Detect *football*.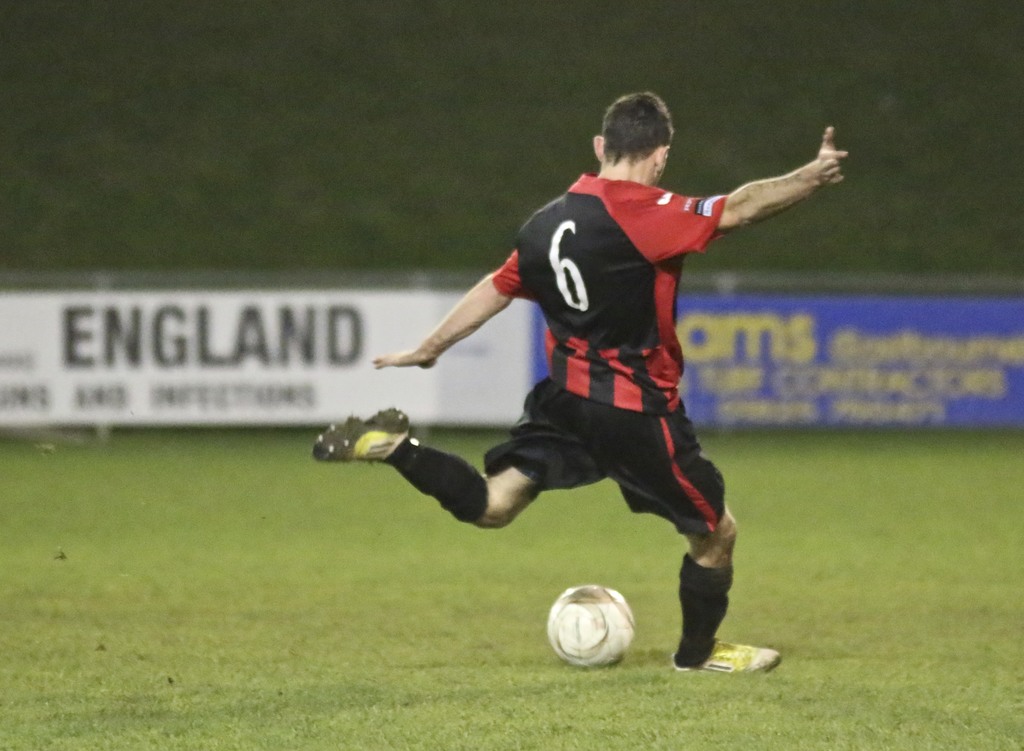
Detected at (left=548, top=583, right=636, bottom=668).
